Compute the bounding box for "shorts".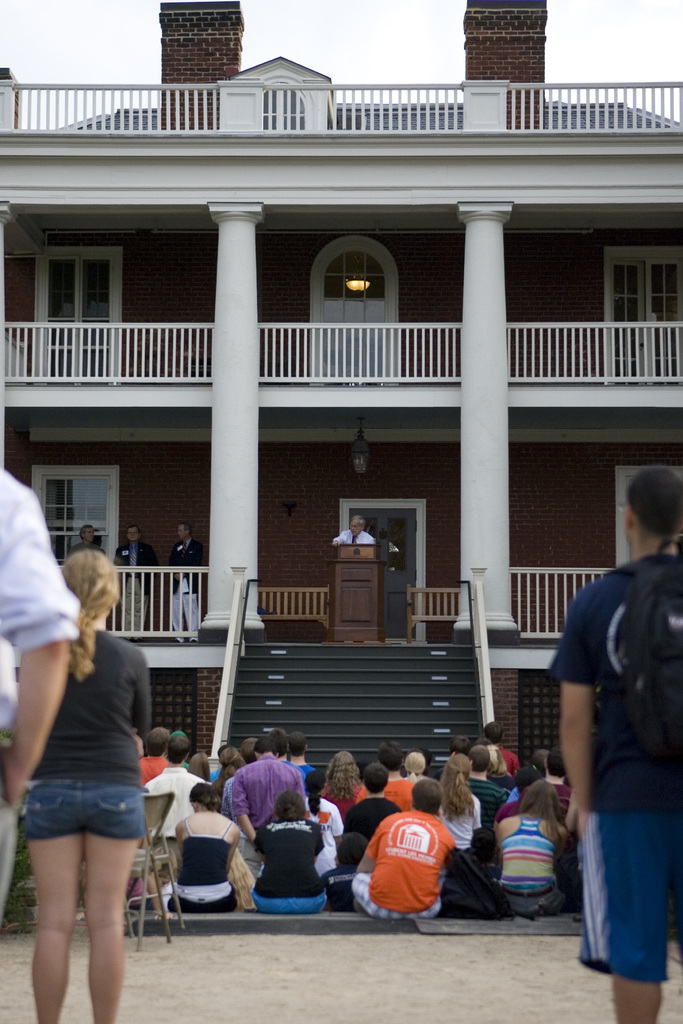
(351,875,442,919).
